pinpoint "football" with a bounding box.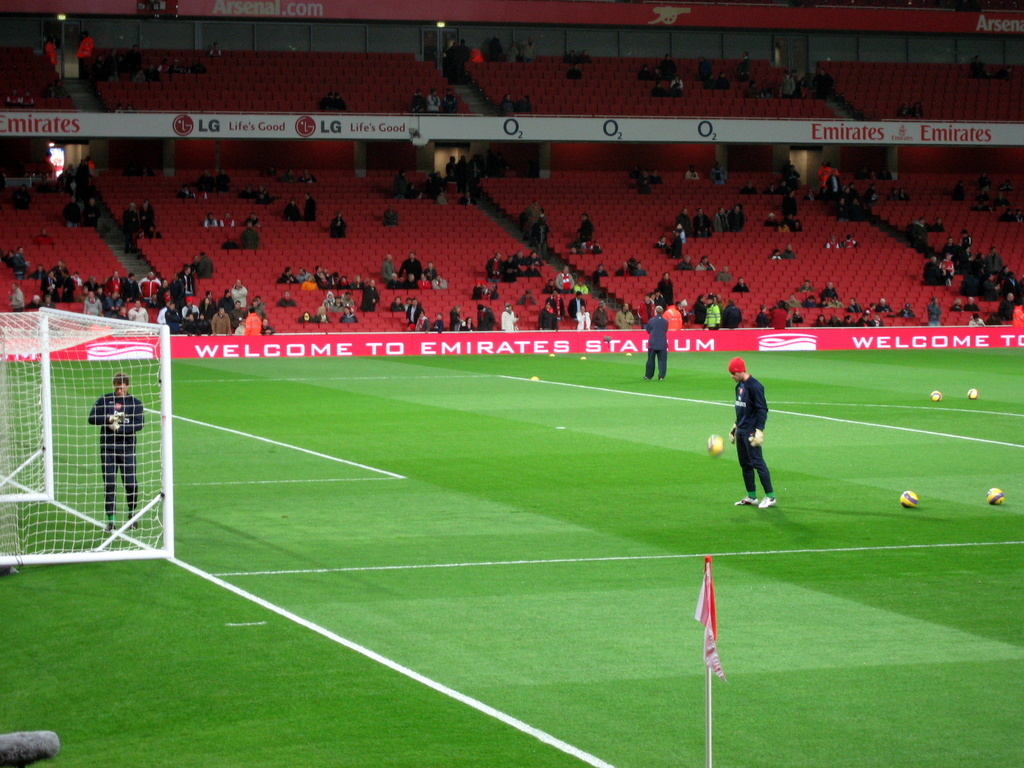
(928,388,943,401).
